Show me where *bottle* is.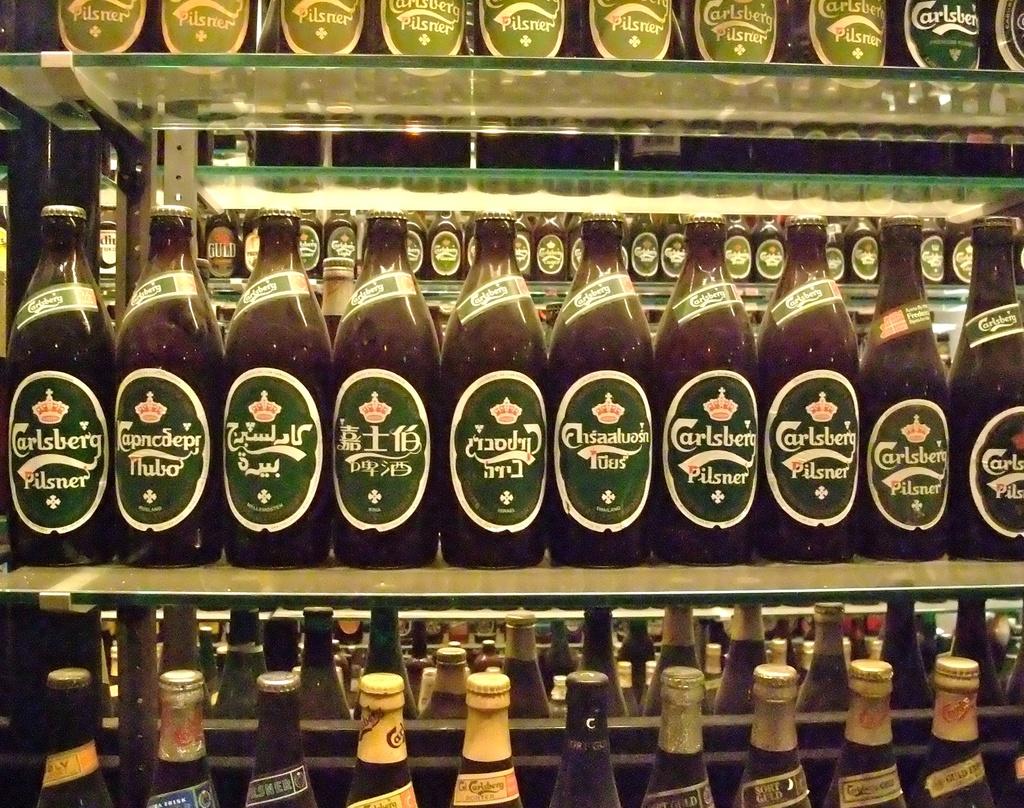
*bottle* is at [614,617,630,645].
